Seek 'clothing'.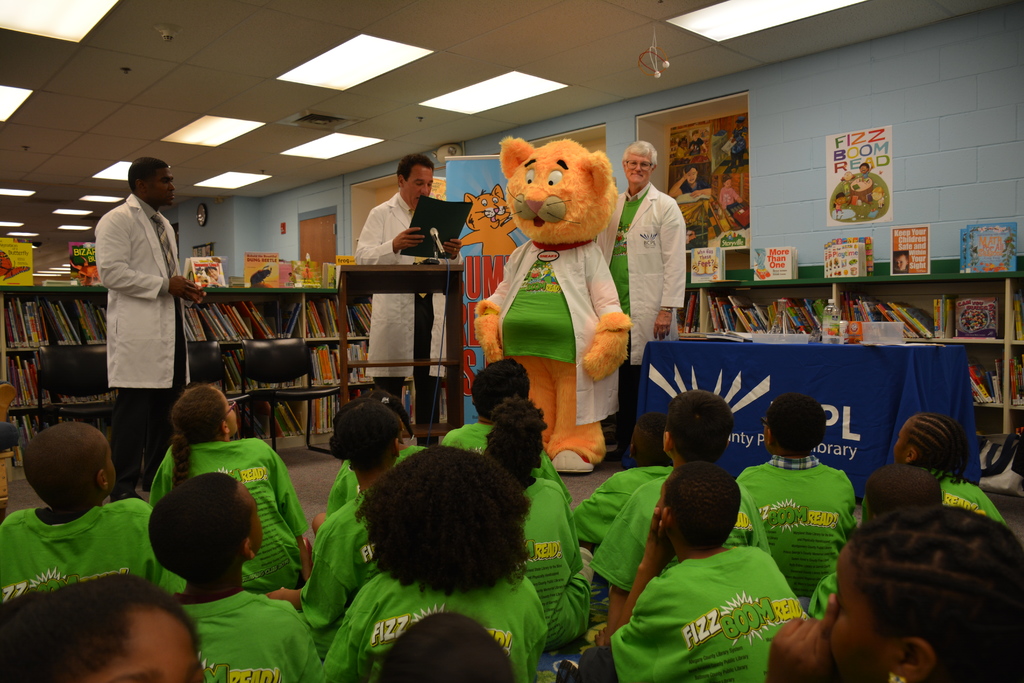
(833,201,844,209).
